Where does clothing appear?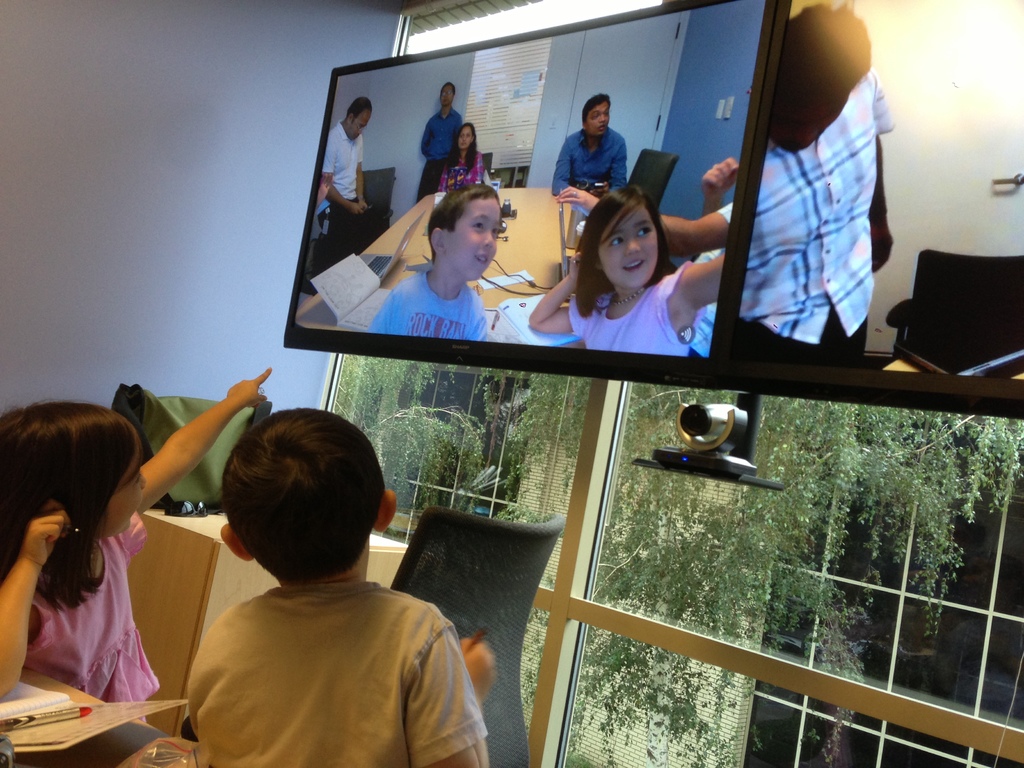
Appears at (145,534,471,757).
